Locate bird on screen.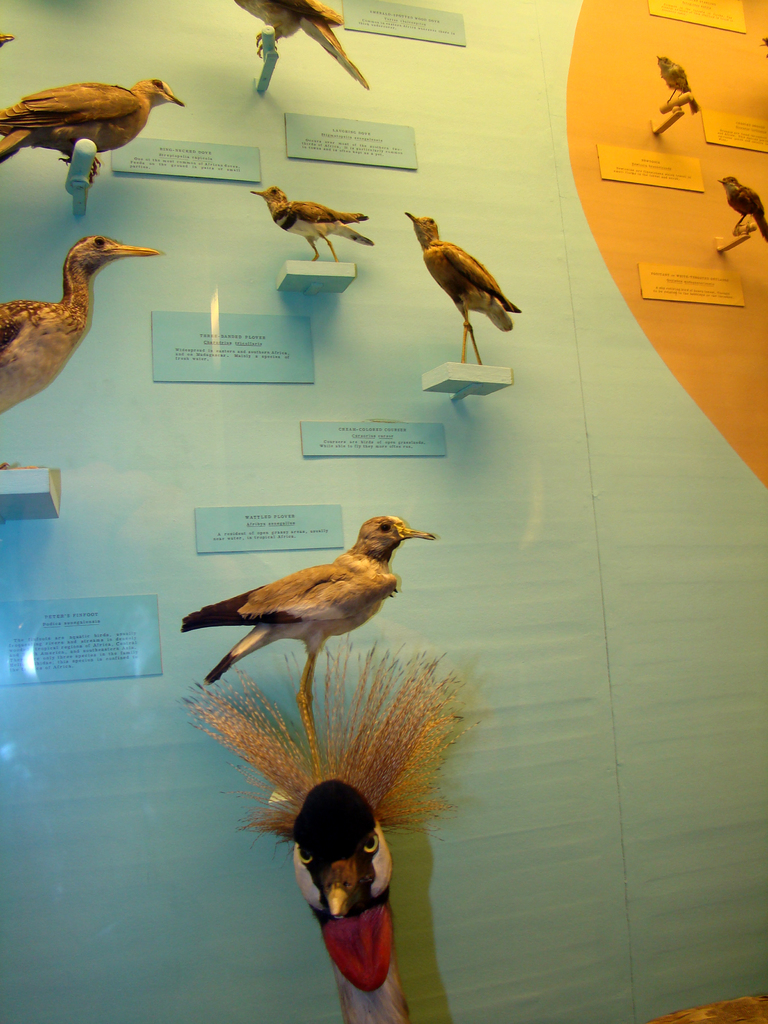
On screen at {"x1": 716, "y1": 176, "x2": 767, "y2": 239}.
